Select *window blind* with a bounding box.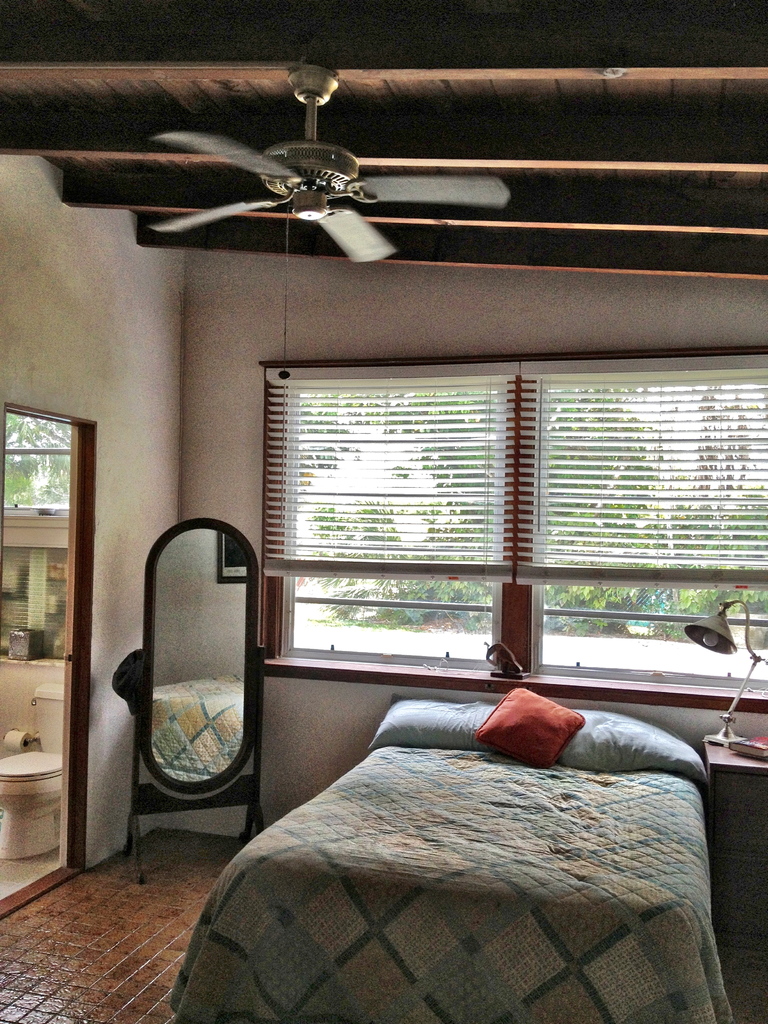
rect(262, 365, 522, 660).
